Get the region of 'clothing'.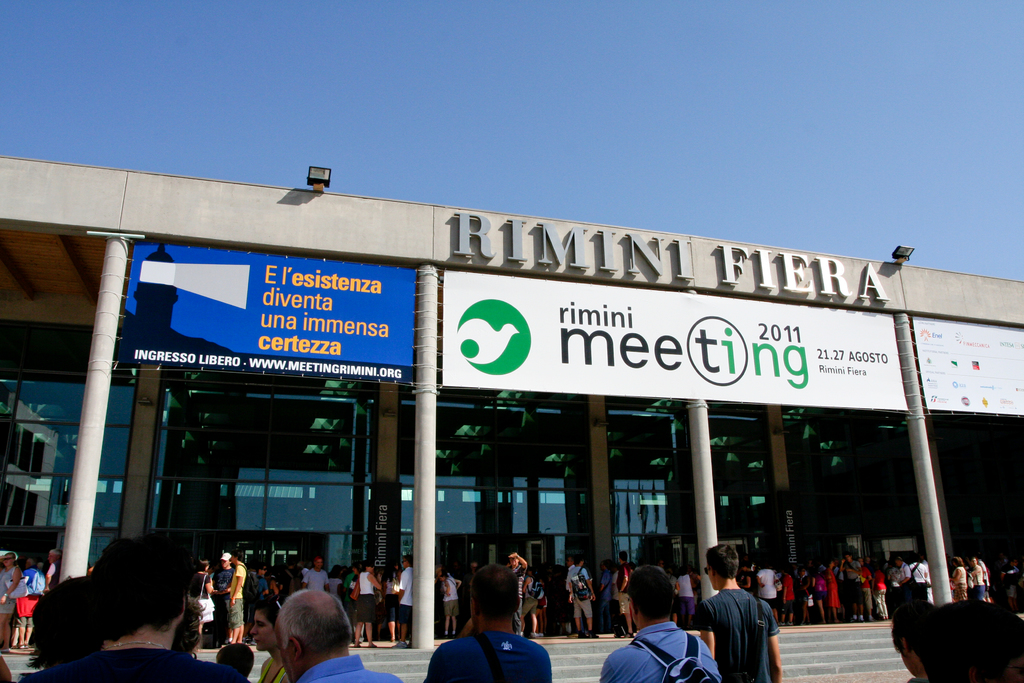
[396,566,408,621].
